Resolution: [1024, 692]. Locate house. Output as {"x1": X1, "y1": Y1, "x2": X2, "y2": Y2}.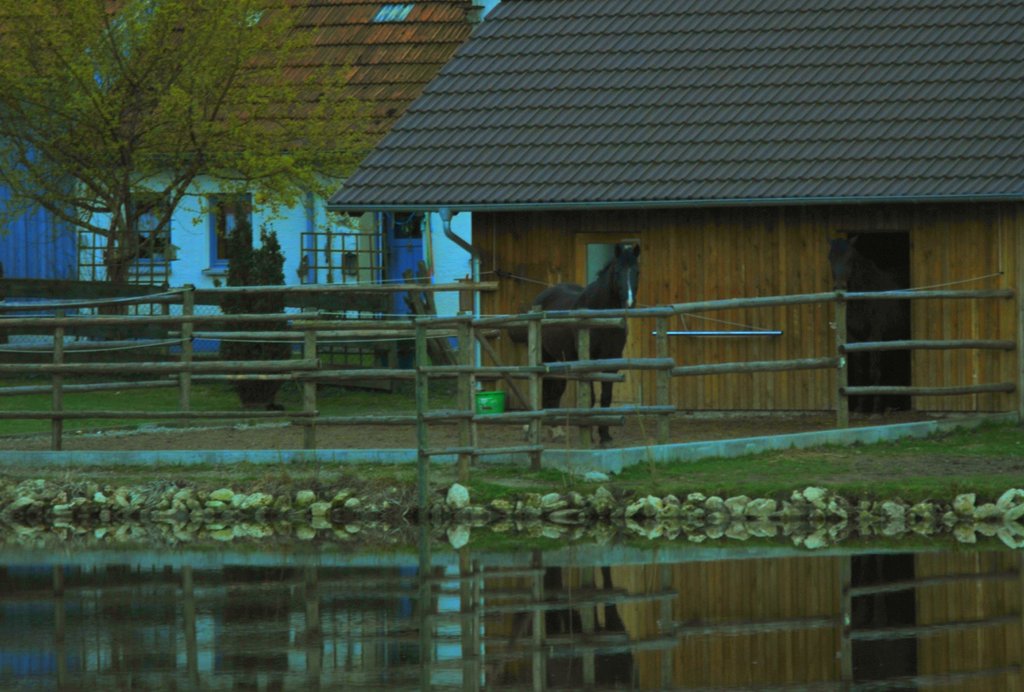
{"x1": 328, "y1": 0, "x2": 1023, "y2": 420}.
